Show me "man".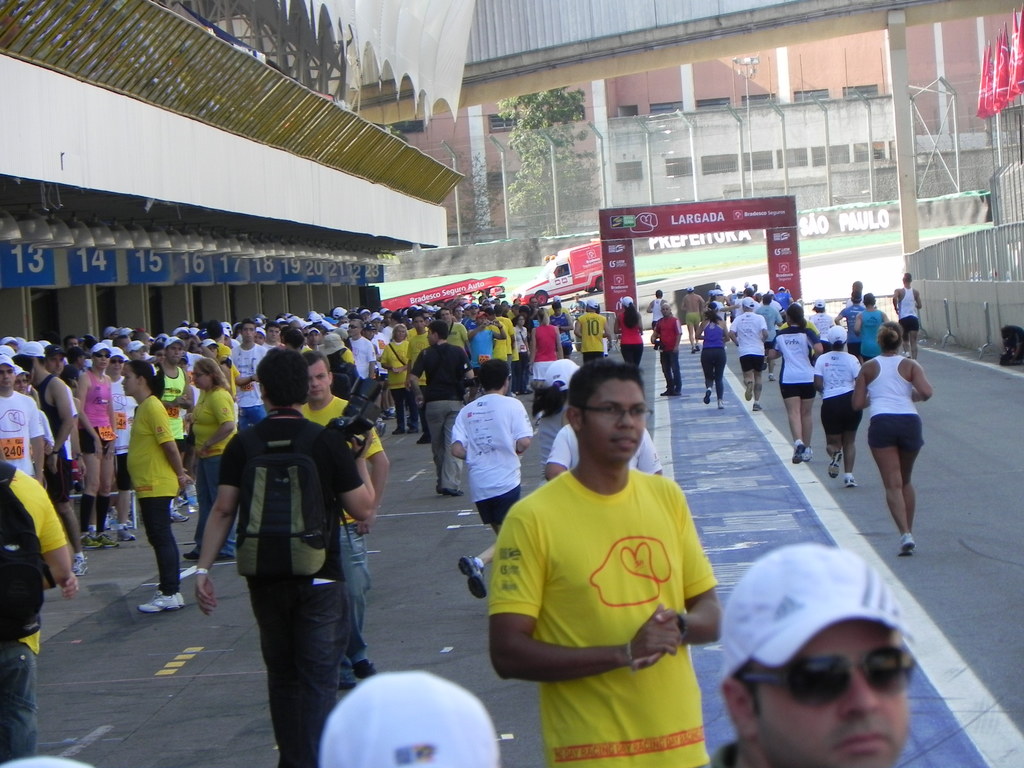
"man" is here: locate(0, 459, 76, 764).
